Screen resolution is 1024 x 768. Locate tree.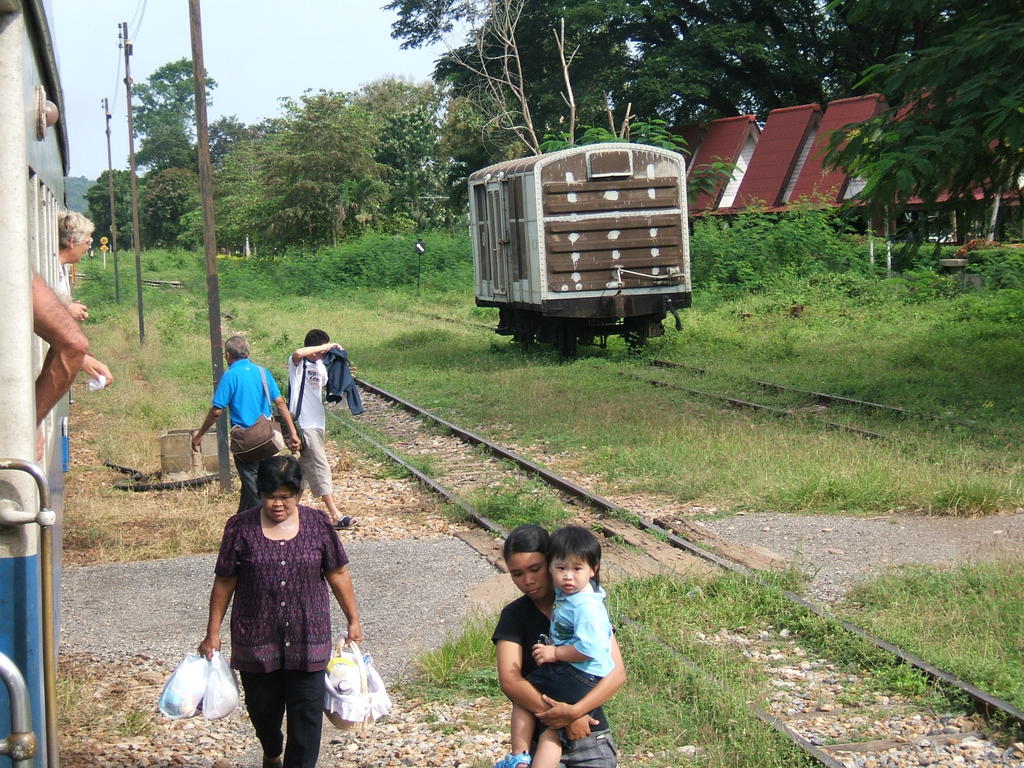
358/74/439/213.
